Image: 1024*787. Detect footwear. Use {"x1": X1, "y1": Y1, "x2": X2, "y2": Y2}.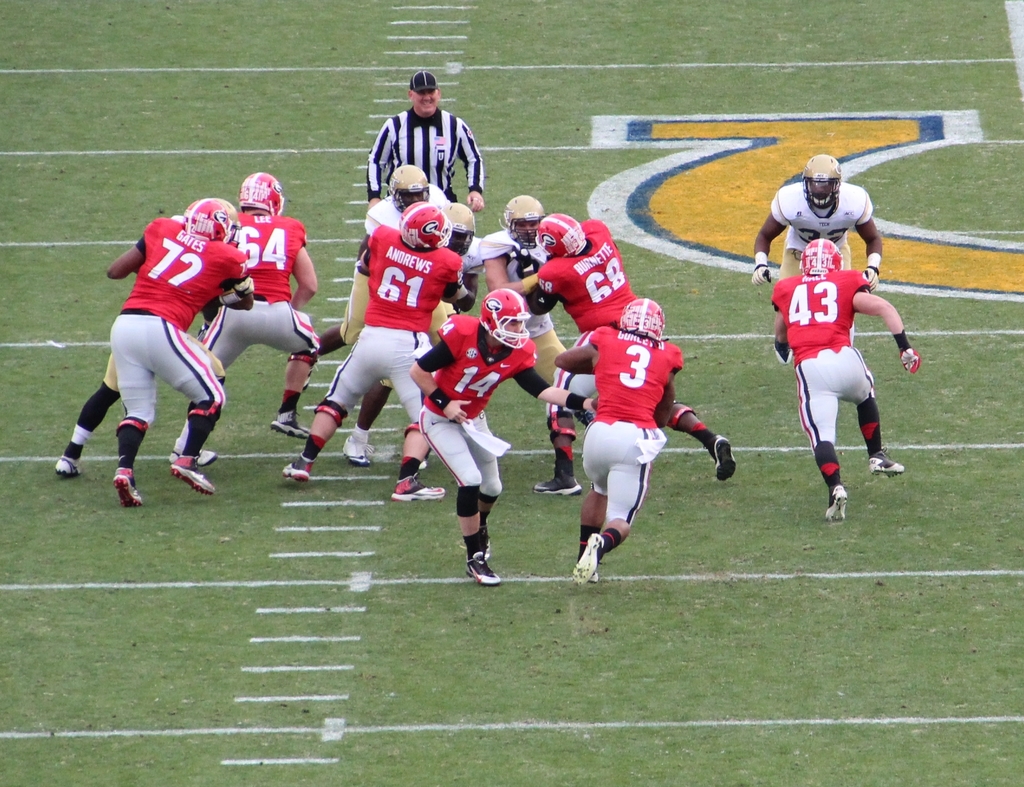
{"x1": 113, "y1": 464, "x2": 146, "y2": 504}.
